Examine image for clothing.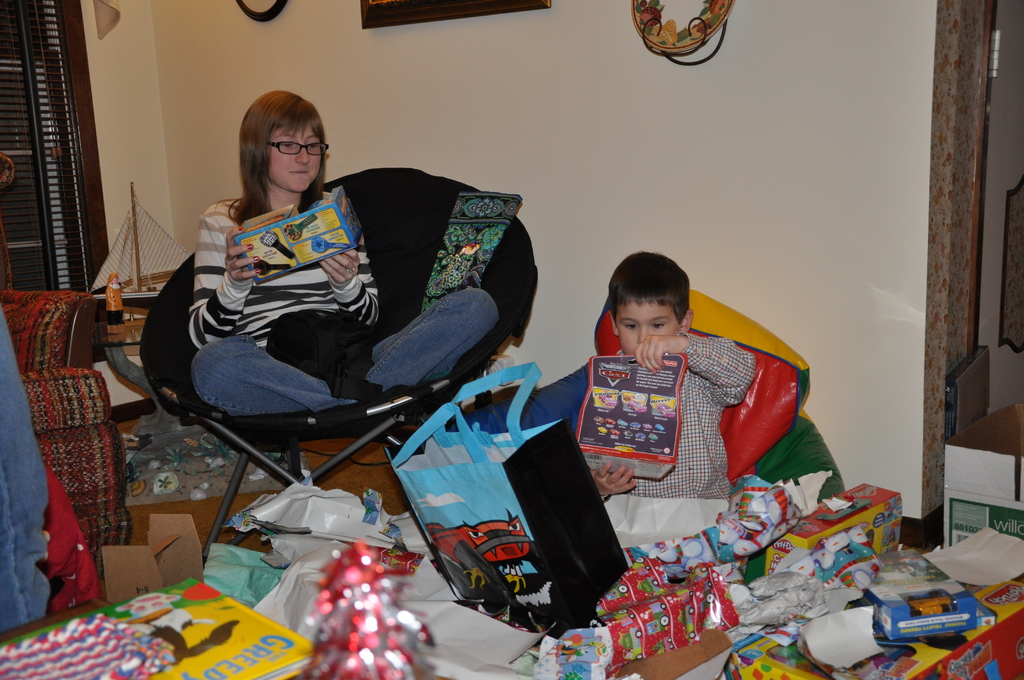
Examination result: 0/308/50/631.
